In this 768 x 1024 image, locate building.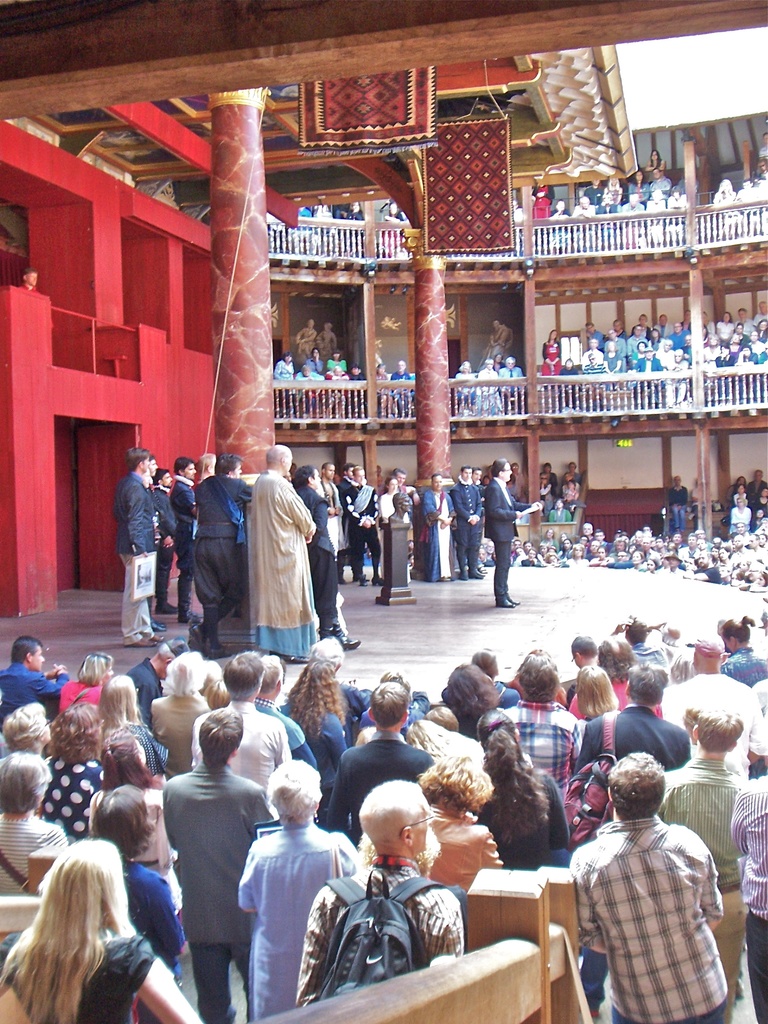
Bounding box: 0 1 767 1023.
